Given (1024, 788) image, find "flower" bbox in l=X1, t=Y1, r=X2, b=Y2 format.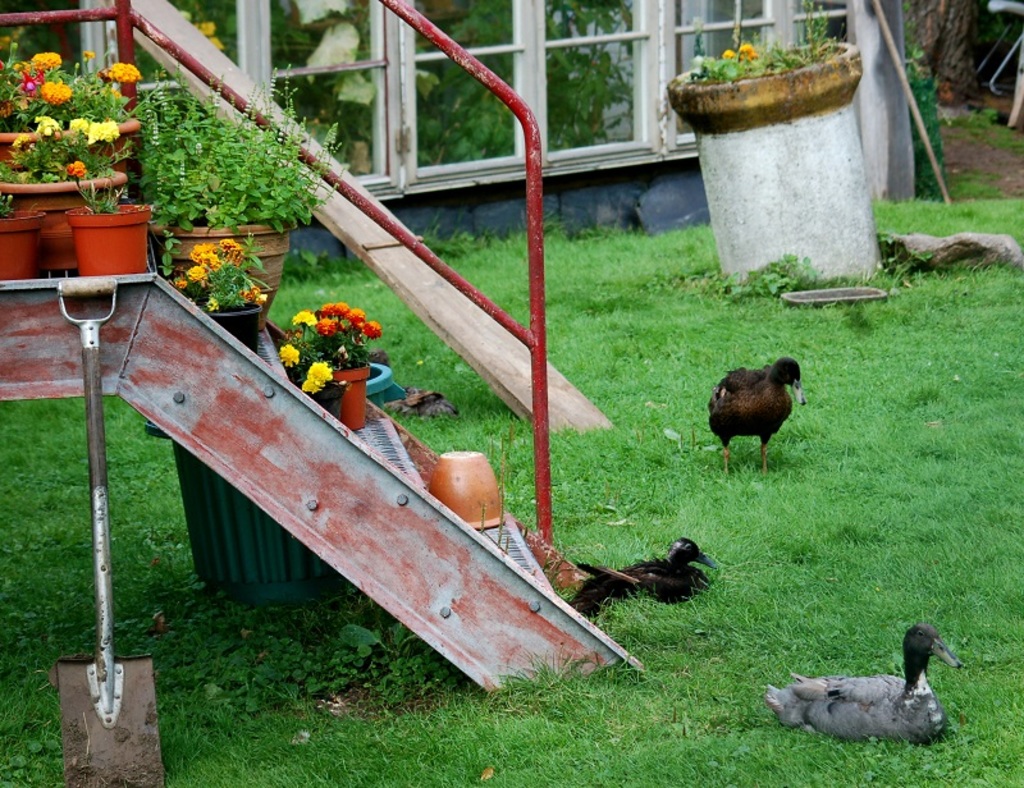
l=300, t=357, r=332, b=397.
